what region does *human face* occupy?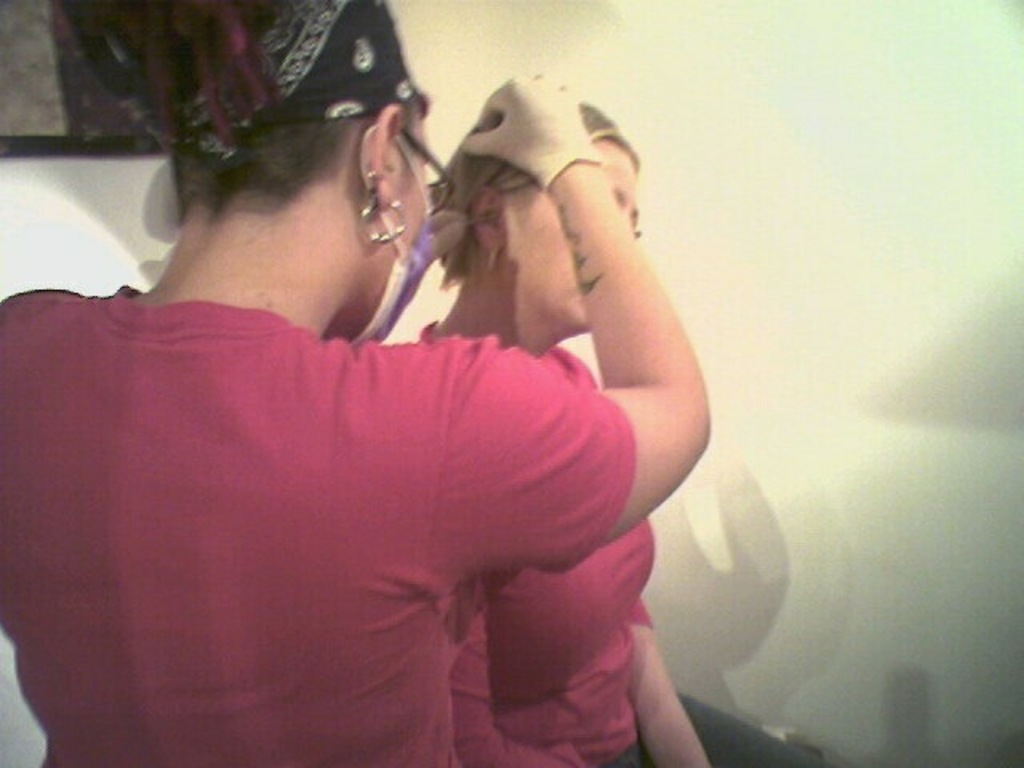
box(501, 141, 640, 338).
